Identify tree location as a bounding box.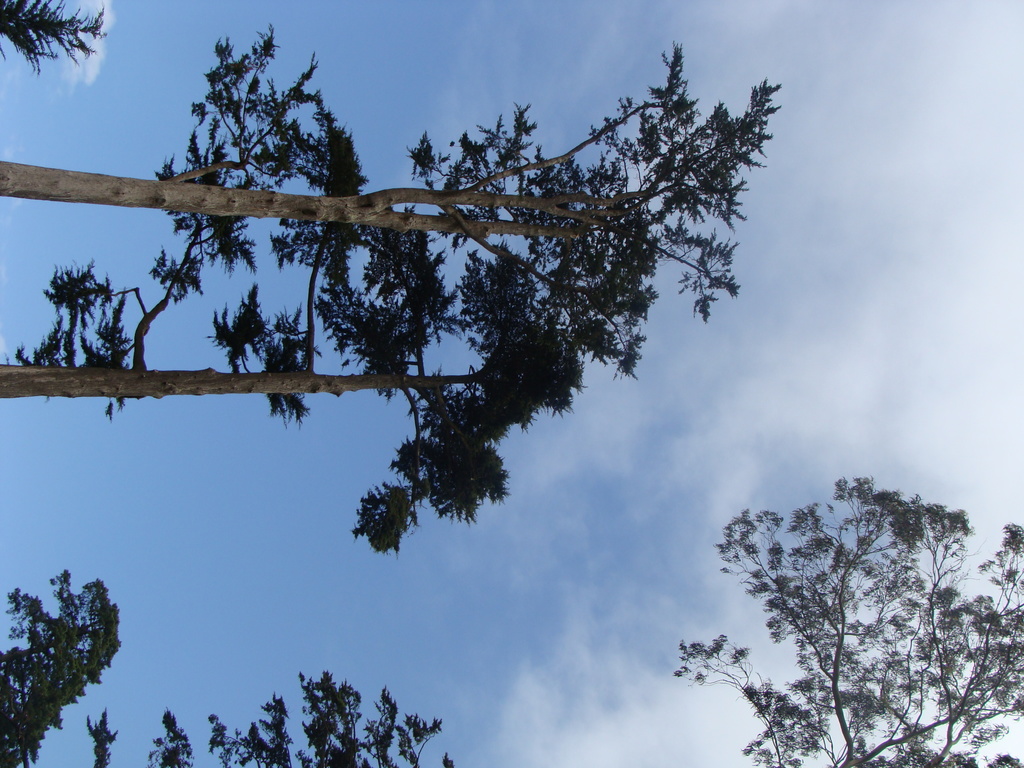
[0,0,108,77].
